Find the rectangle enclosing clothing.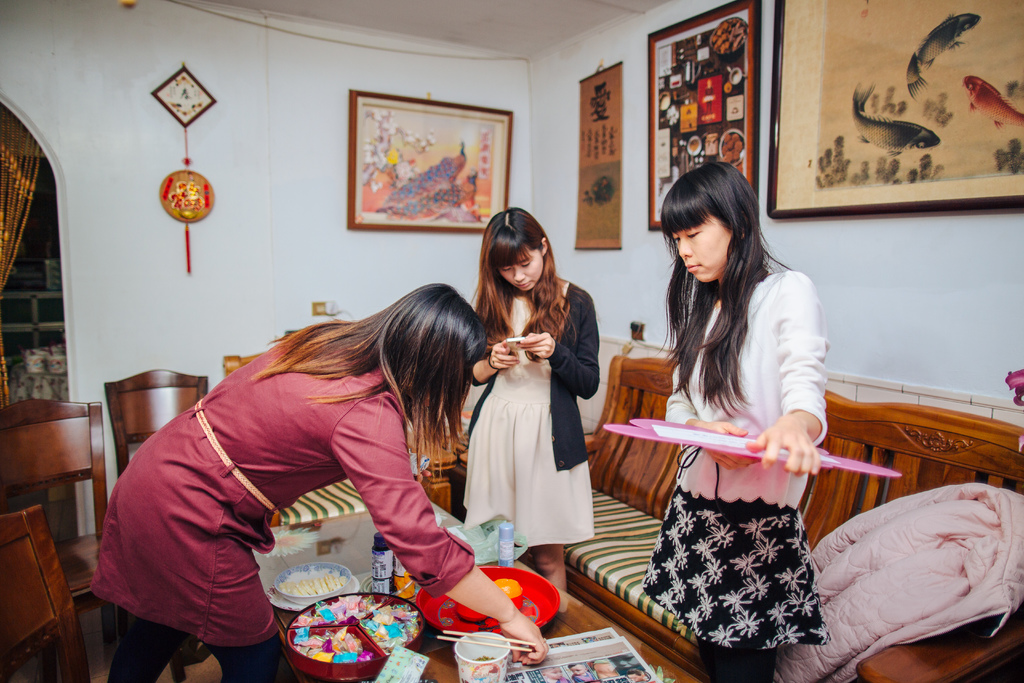
{"x1": 641, "y1": 258, "x2": 857, "y2": 634}.
